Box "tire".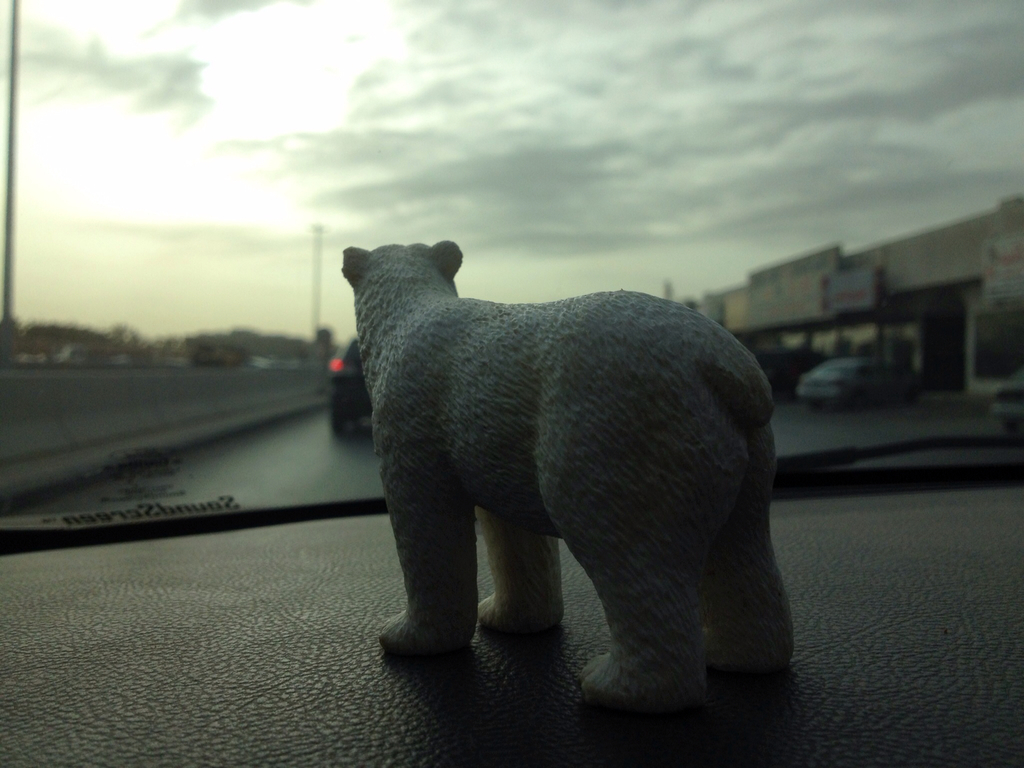
[left=326, top=396, right=346, bottom=436].
